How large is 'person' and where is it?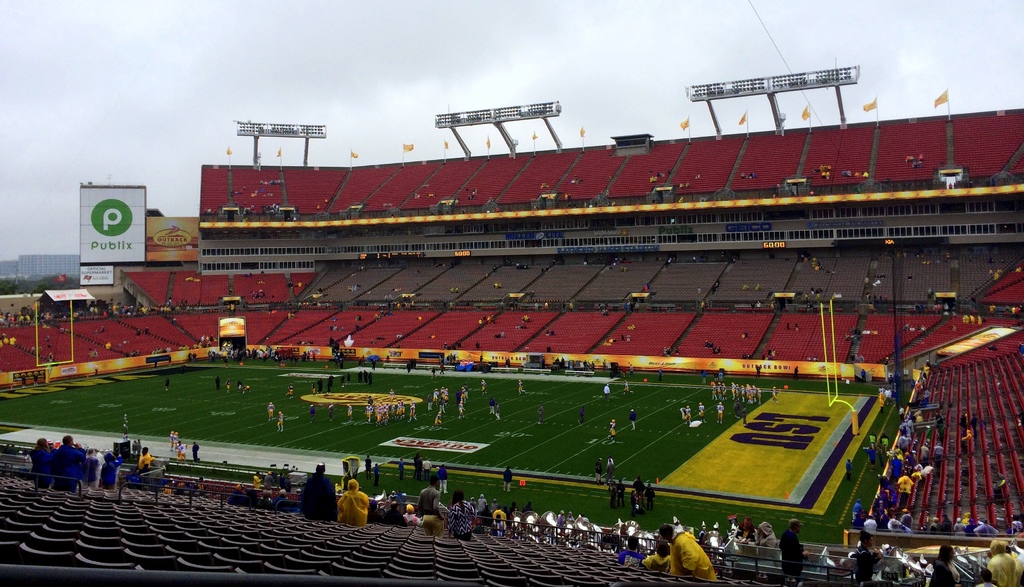
Bounding box: select_region(482, 381, 483, 392).
